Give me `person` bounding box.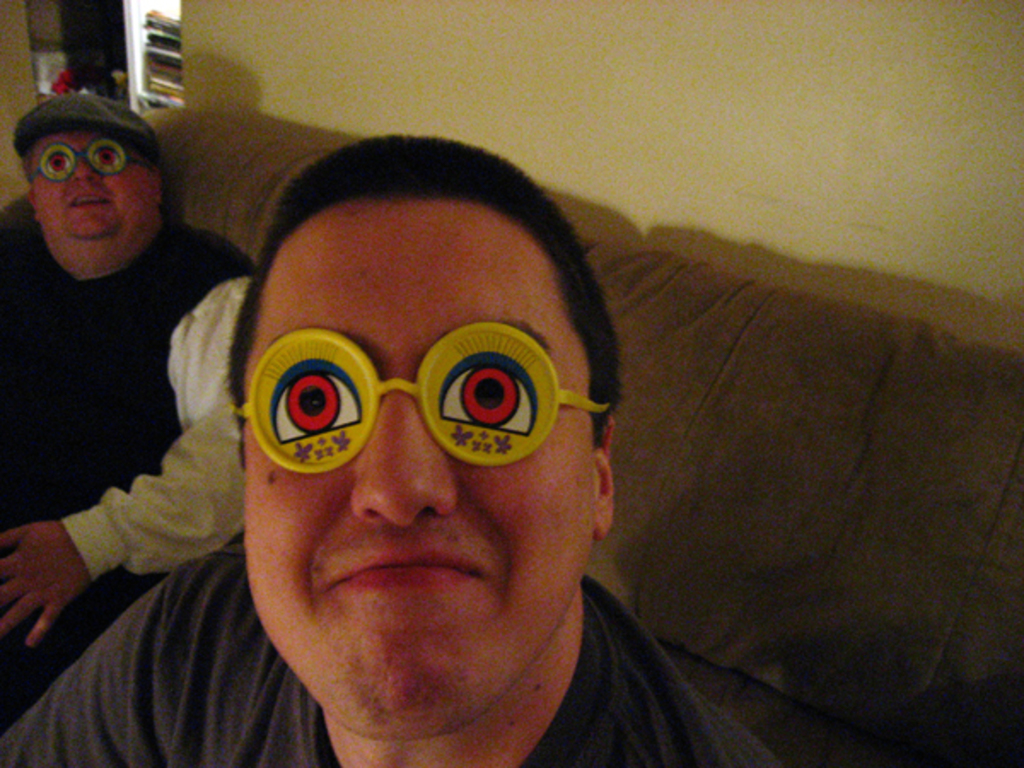
61/104/775/767.
